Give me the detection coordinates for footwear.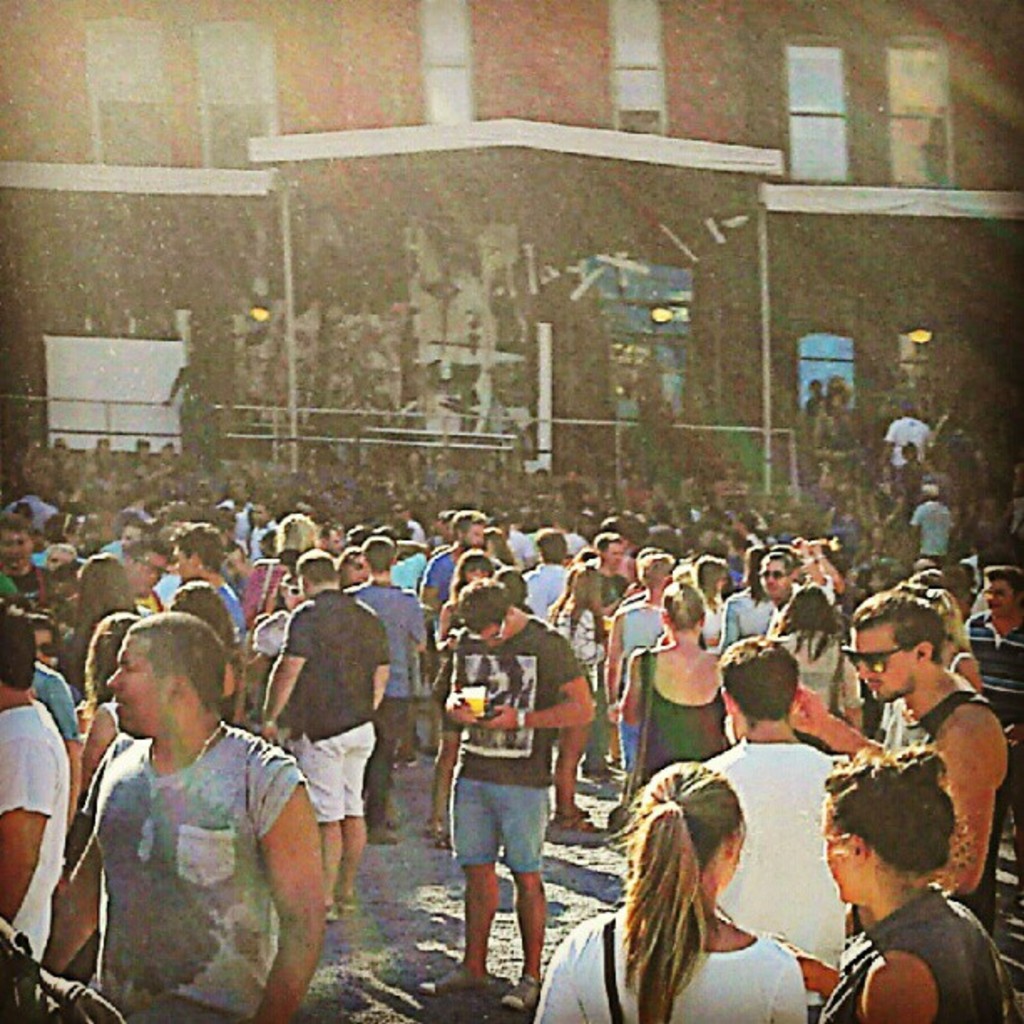
549, 812, 601, 842.
